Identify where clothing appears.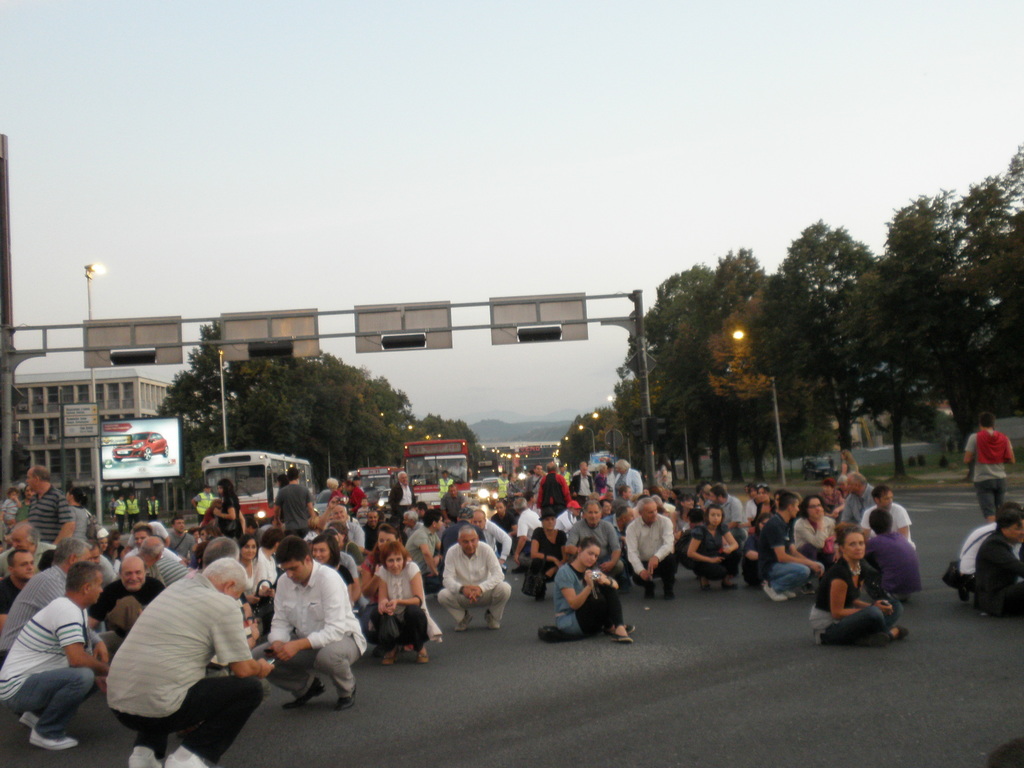
Appears at crop(272, 491, 313, 532).
